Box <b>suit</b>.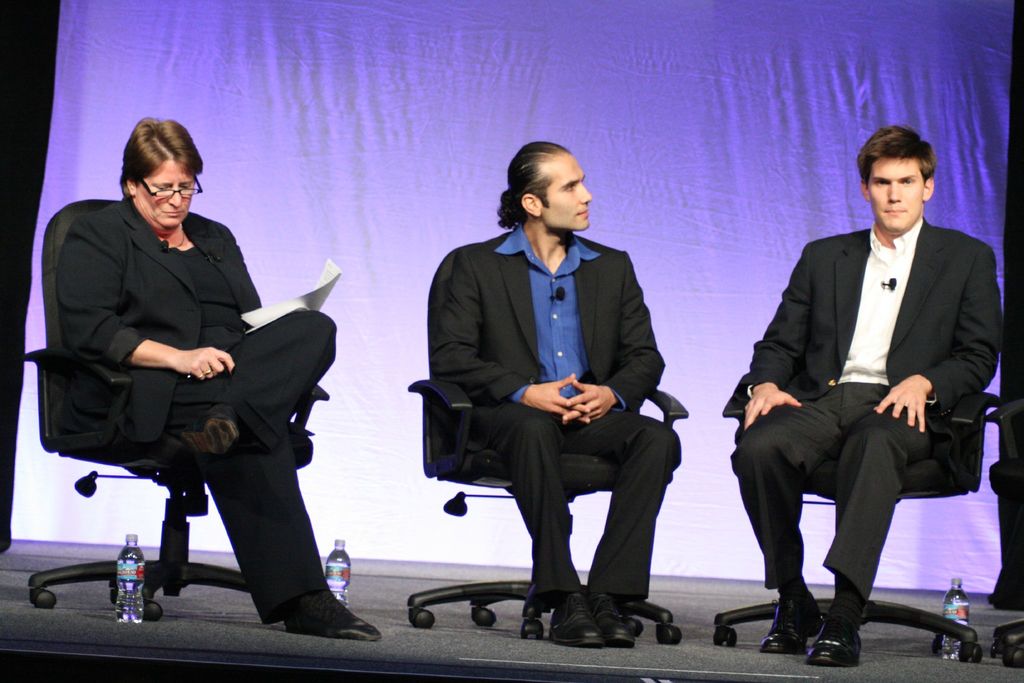
(left=430, top=224, right=661, bottom=613).
